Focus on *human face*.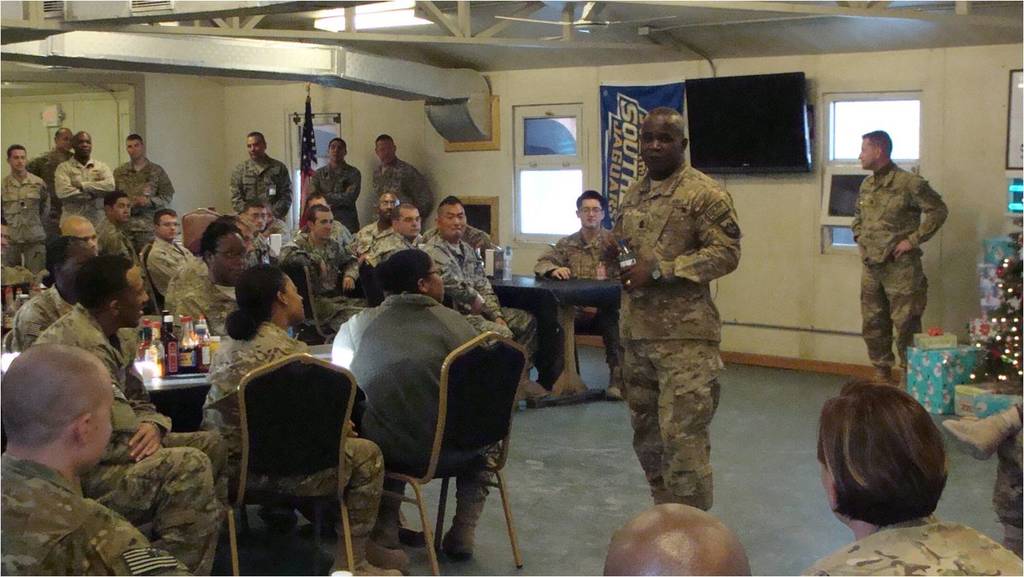
Focused at [x1=856, y1=137, x2=881, y2=175].
